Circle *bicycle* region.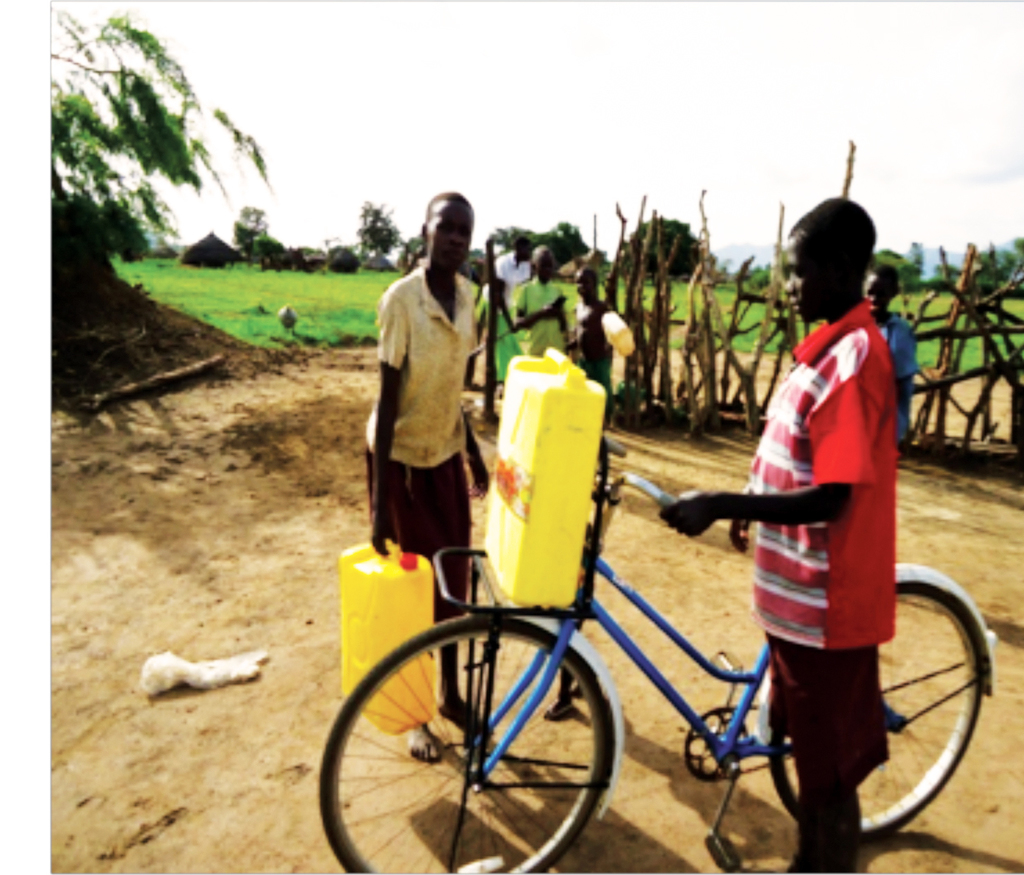
Region: crop(315, 430, 997, 874).
